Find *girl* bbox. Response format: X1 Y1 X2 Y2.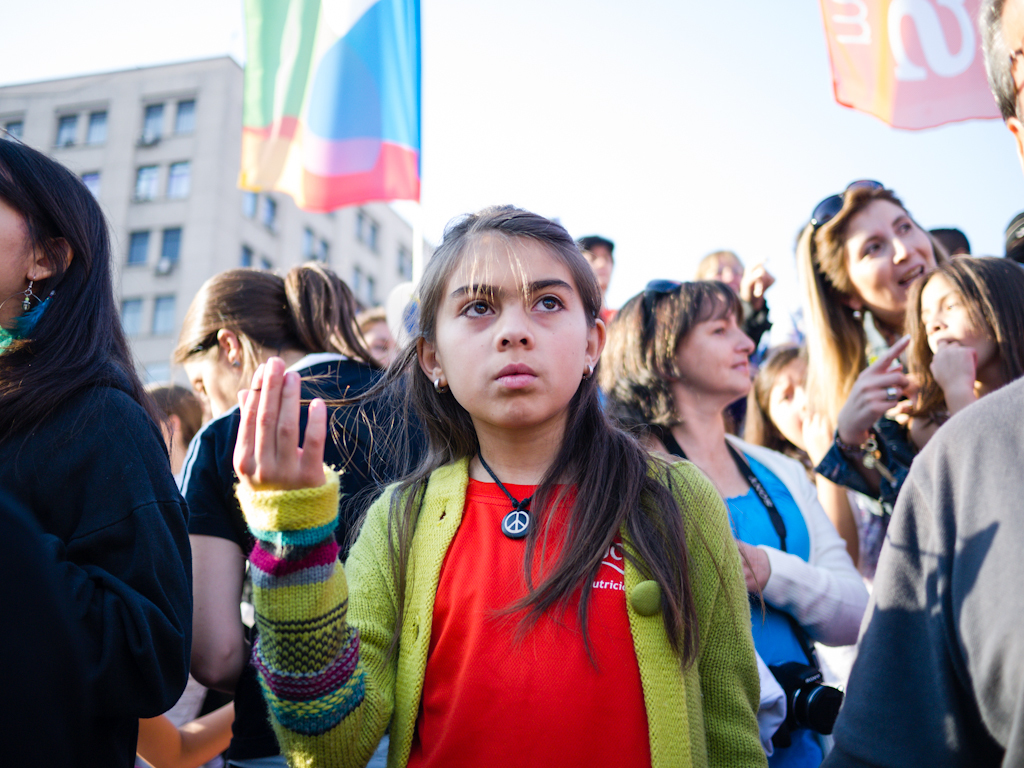
596 283 872 761.
